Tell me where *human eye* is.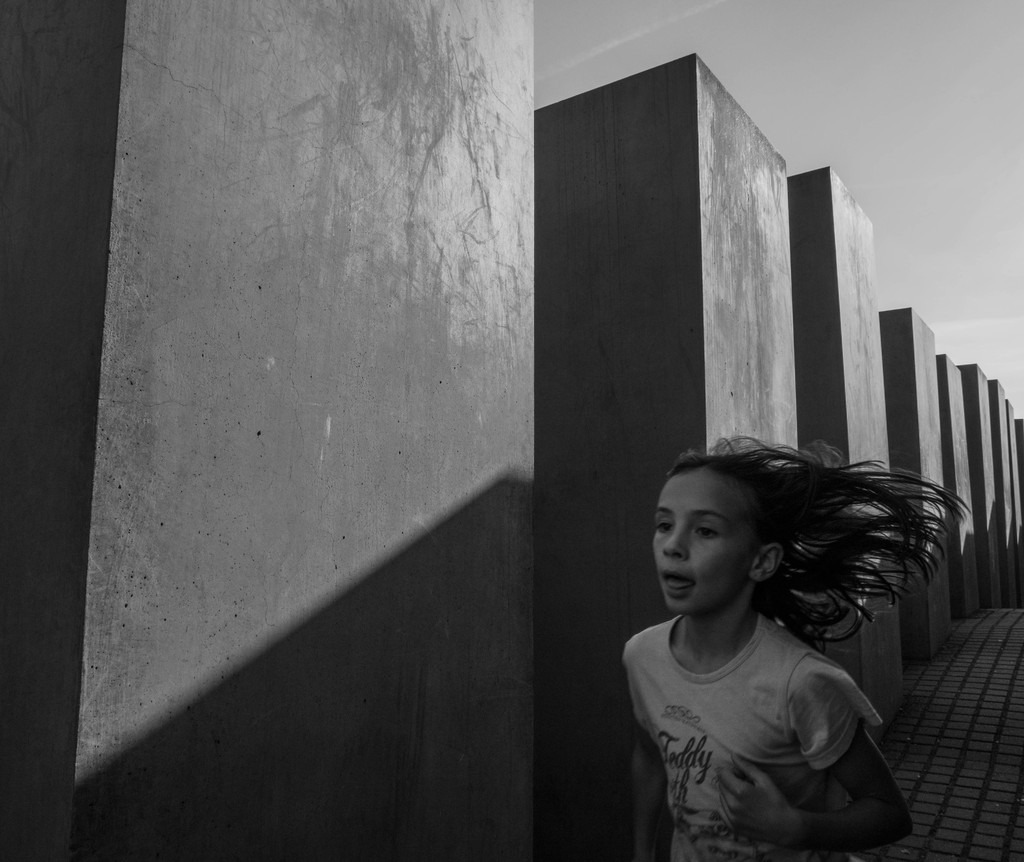
*human eye* is at 653, 515, 676, 536.
